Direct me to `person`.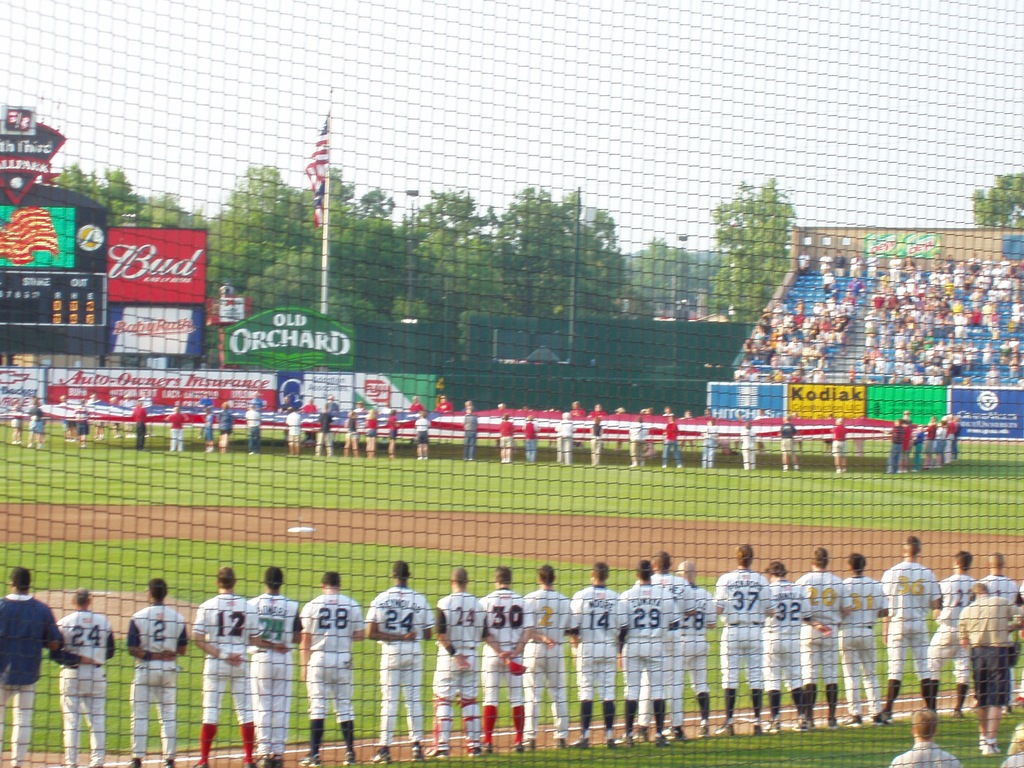
Direction: bbox=(627, 420, 644, 468).
